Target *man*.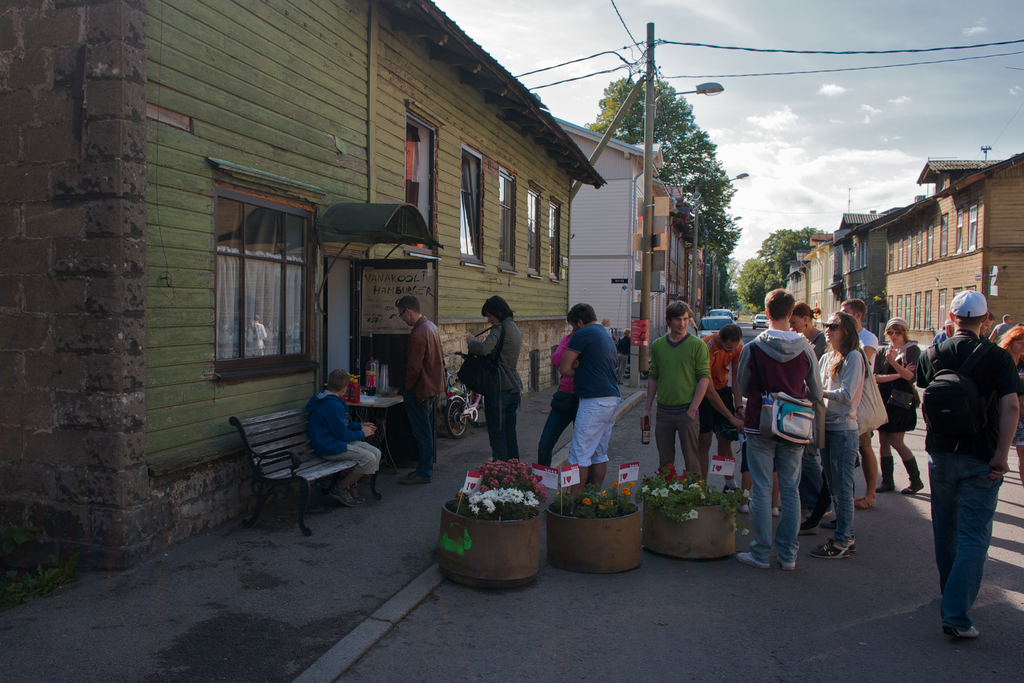
Target region: l=993, t=308, r=1023, b=340.
